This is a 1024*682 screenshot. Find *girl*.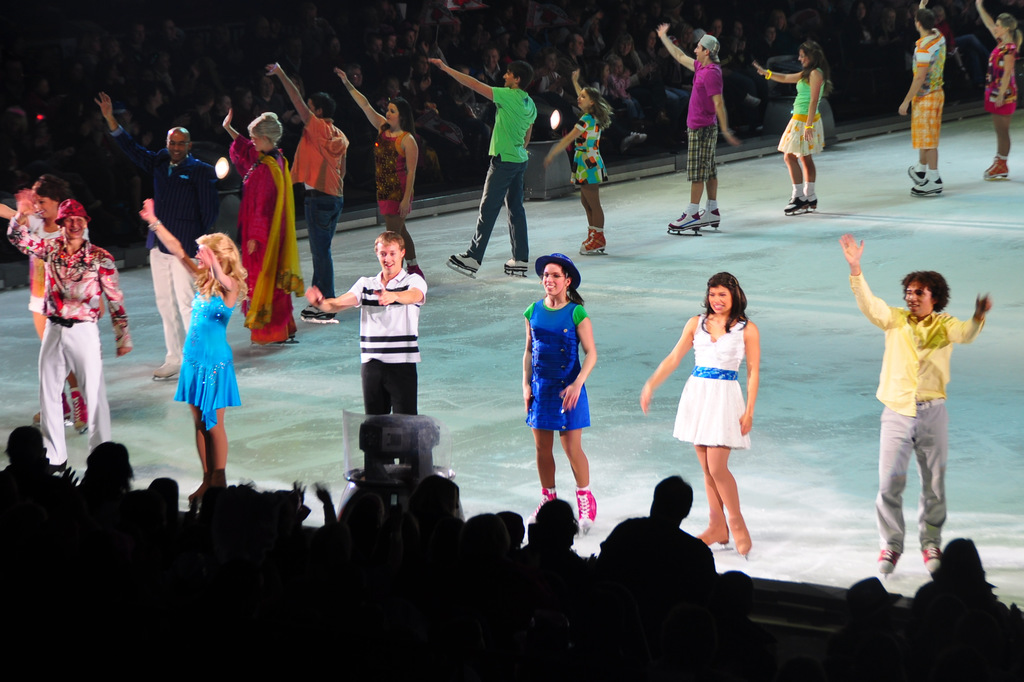
Bounding box: 545,65,611,253.
